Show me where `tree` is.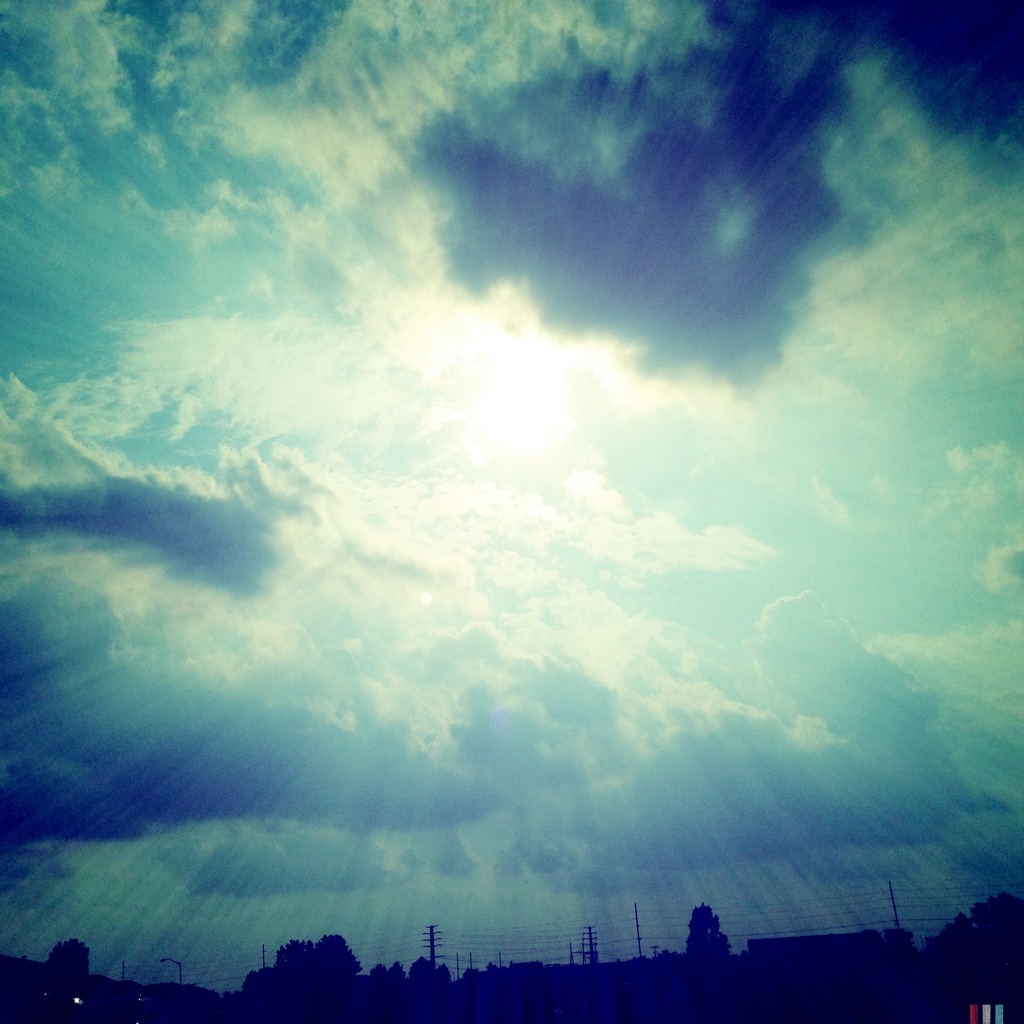
`tree` is at [left=270, top=933, right=364, bottom=987].
